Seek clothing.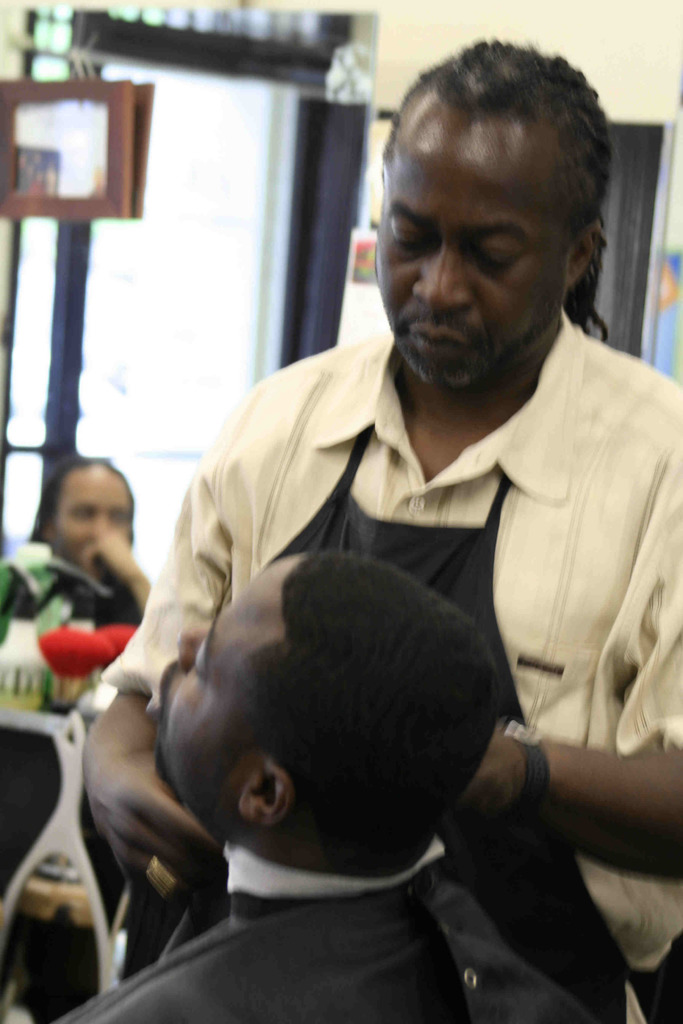
[x1=131, y1=155, x2=662, y2=1012].
